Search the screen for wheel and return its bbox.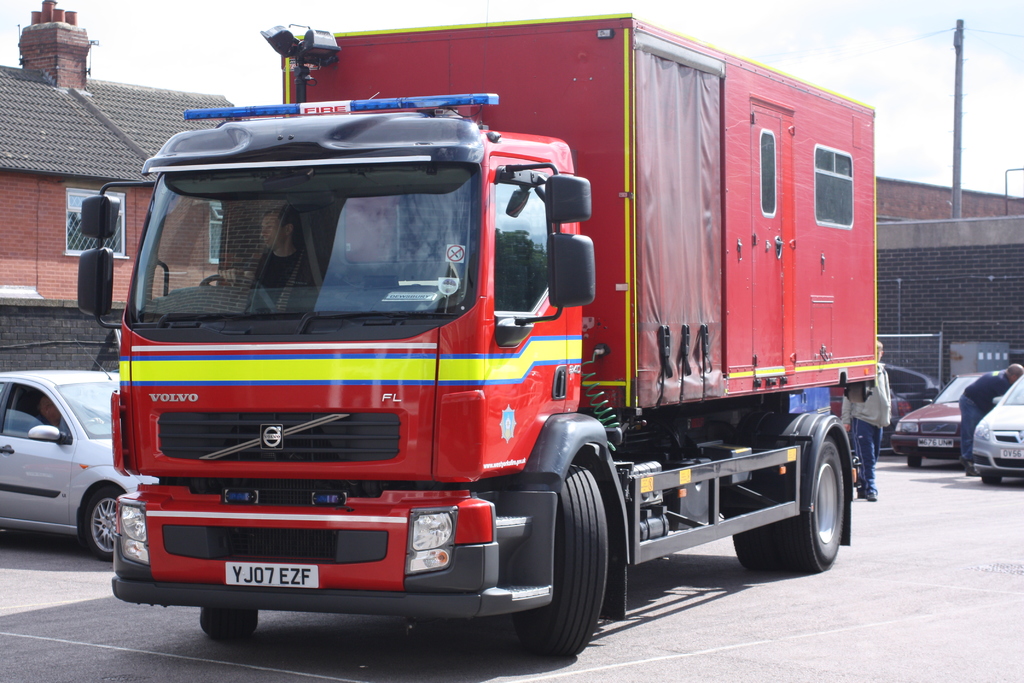
Found: l=509, t=458, r=609, b=661.
